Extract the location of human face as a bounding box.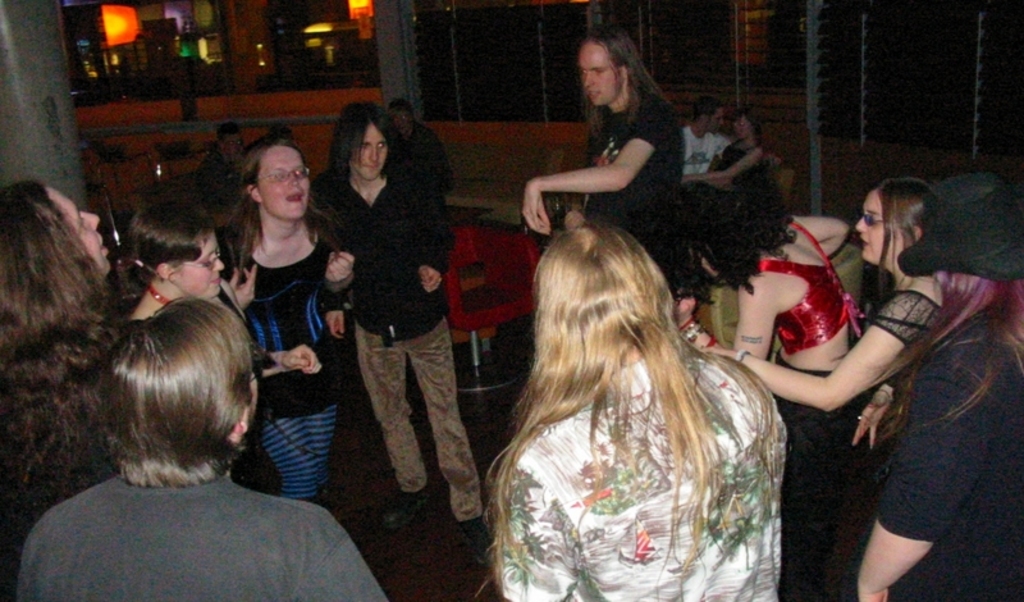
855,193,902,268.
